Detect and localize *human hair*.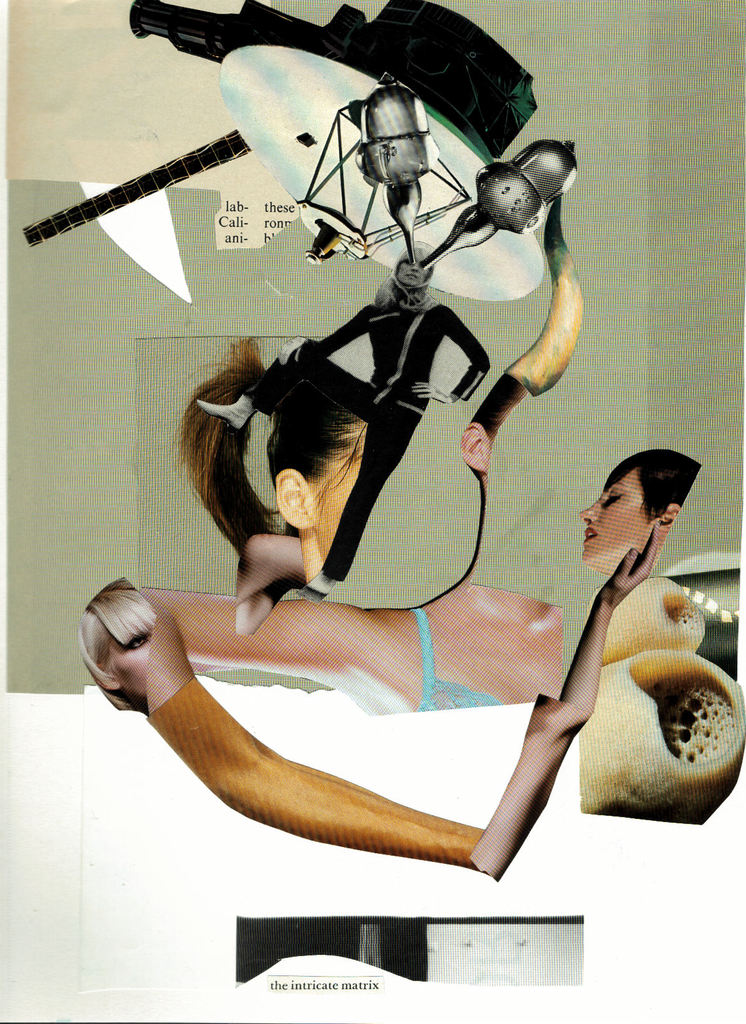
Localized at region(174, 339, 368, 547).
